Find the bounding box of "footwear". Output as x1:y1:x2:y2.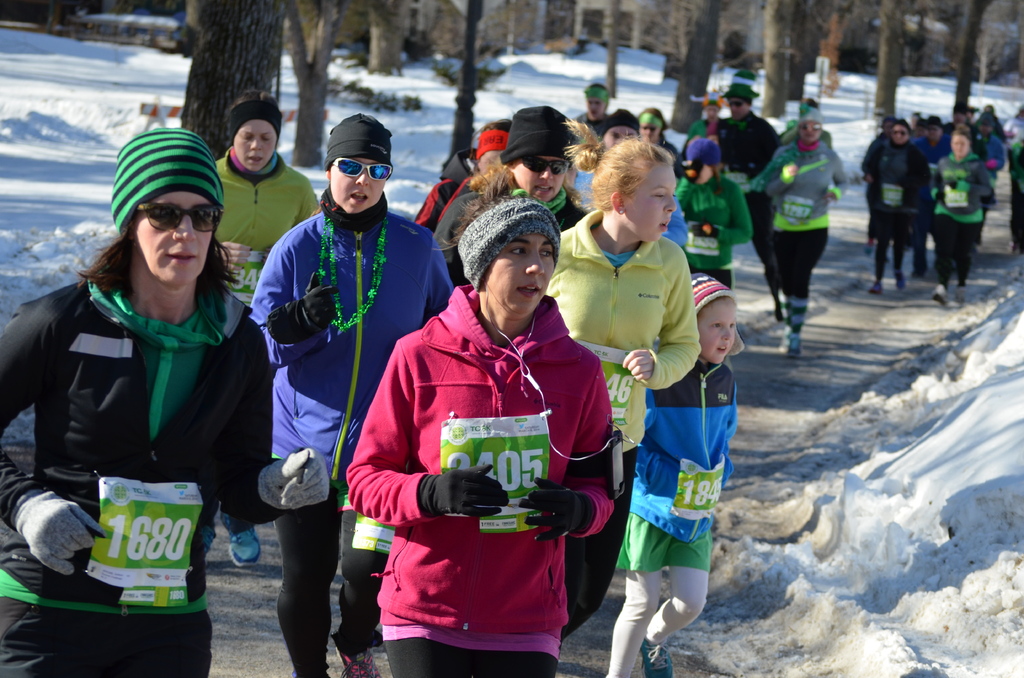
336:648:381:677.
